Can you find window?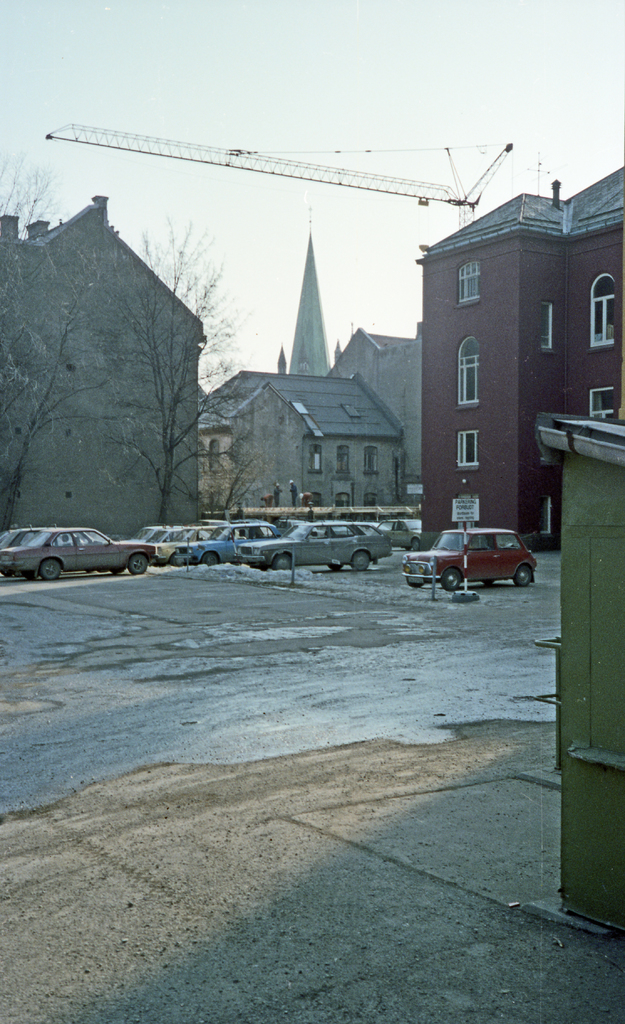
Yes, bounding box: rect(456, 429, 480, 469).
